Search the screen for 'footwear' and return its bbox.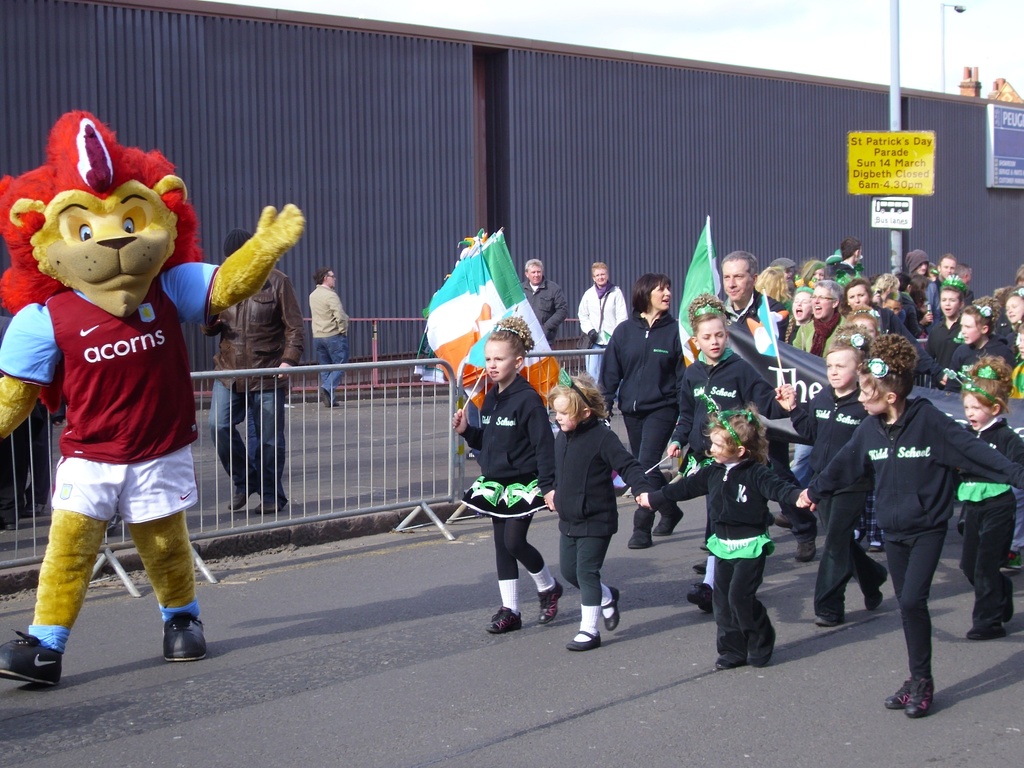
Found: box(909, 674, 938, 717).
